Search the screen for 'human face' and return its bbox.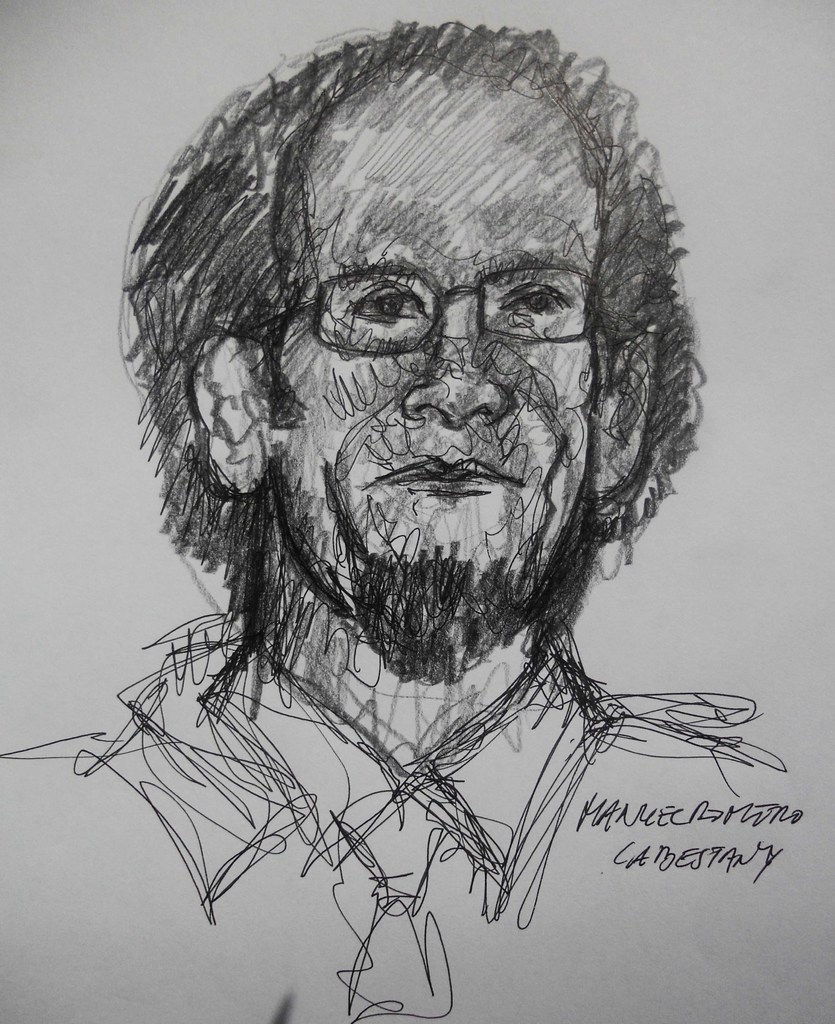
Found: Rect(278, 84, 600, 672).
